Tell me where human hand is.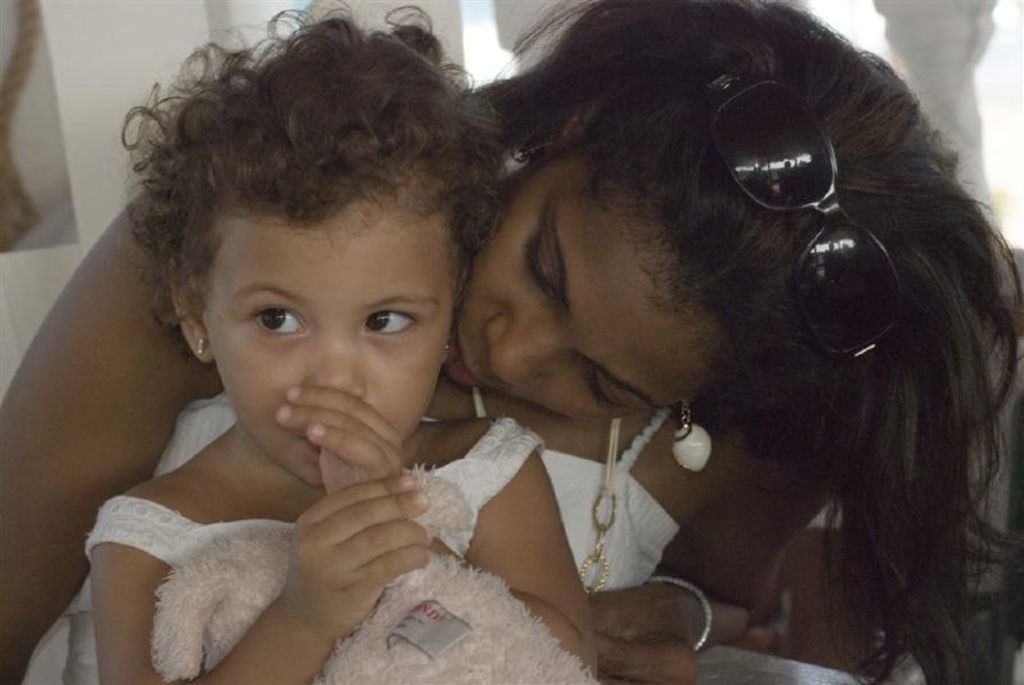
human hand is at <region>275, 382, 407, 496</region>.
